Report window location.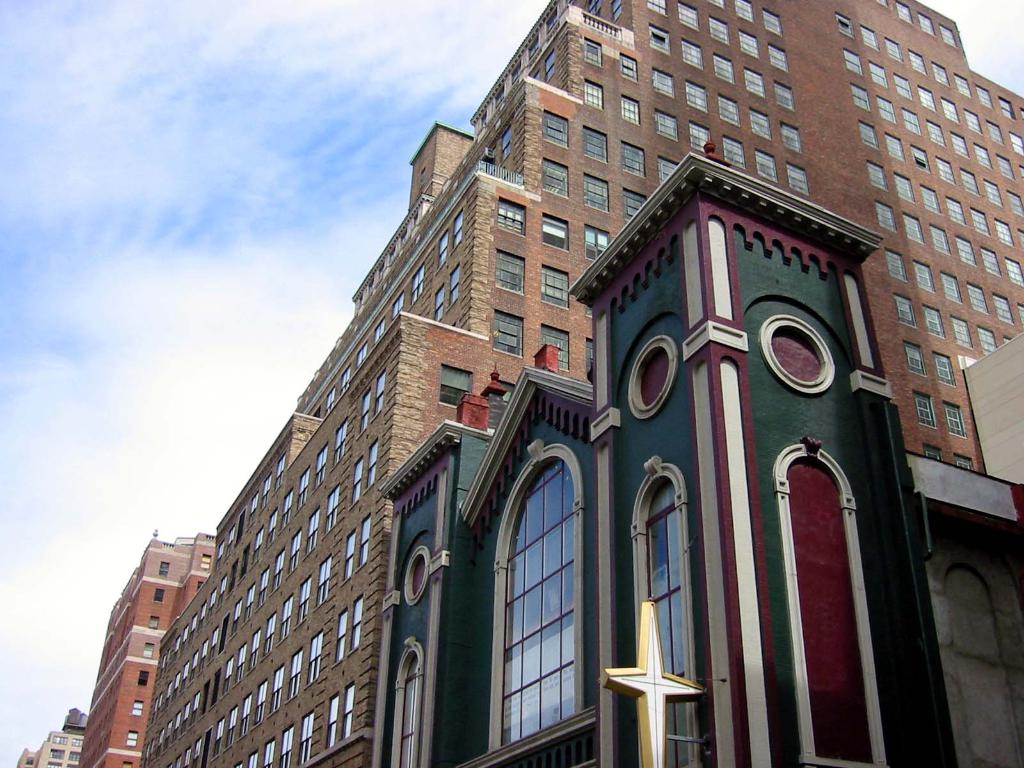
Report: [916,13,935,38].
